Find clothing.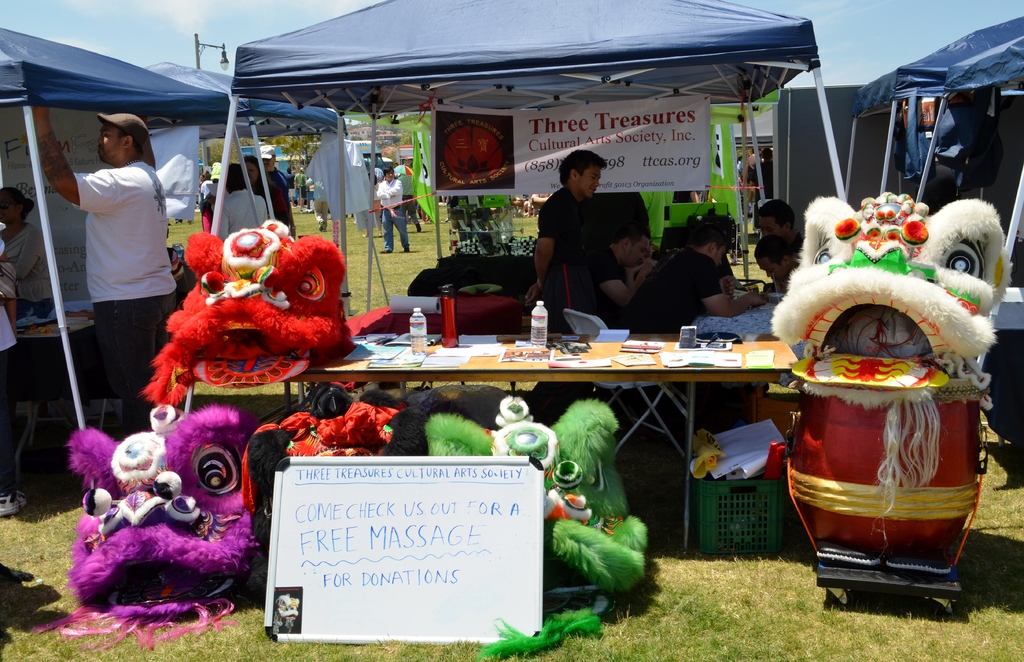
532, 175, 616, 315.
